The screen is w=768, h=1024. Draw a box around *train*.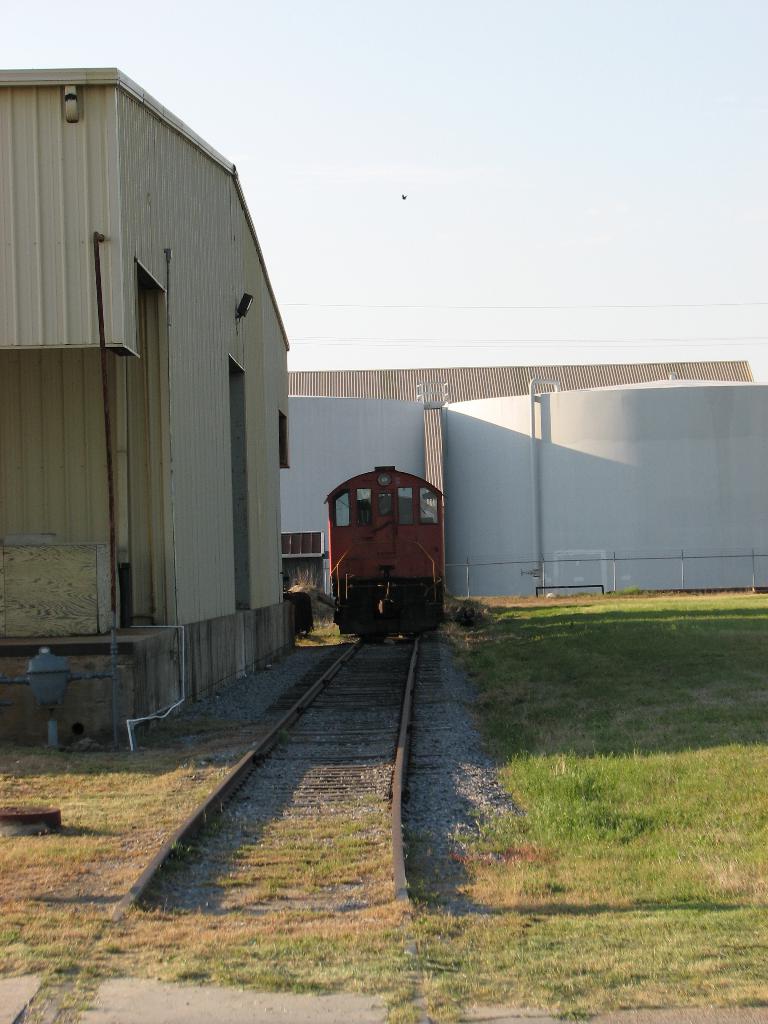
rect(319, 468, 447, 636).
